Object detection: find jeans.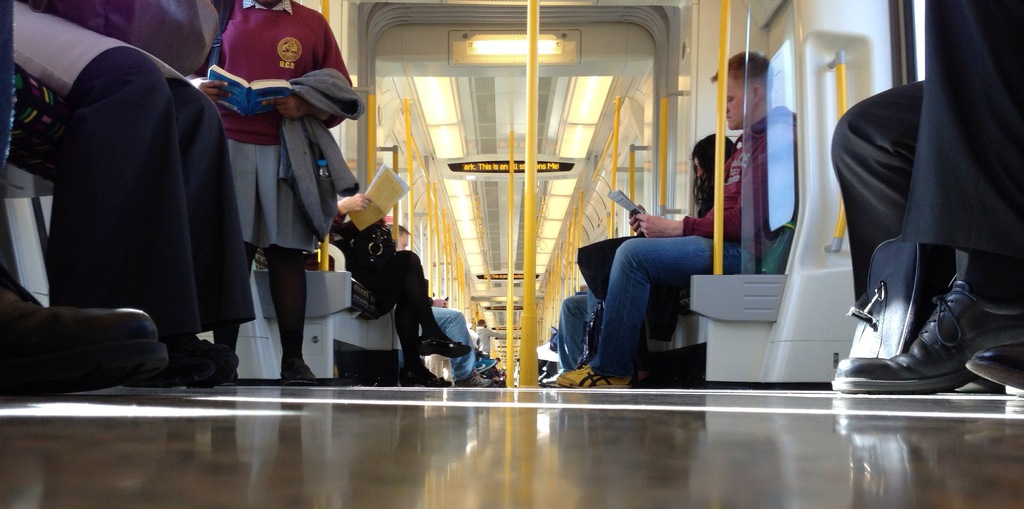
pyautogui.locateOnScreen(557, 294, 593, 366).
